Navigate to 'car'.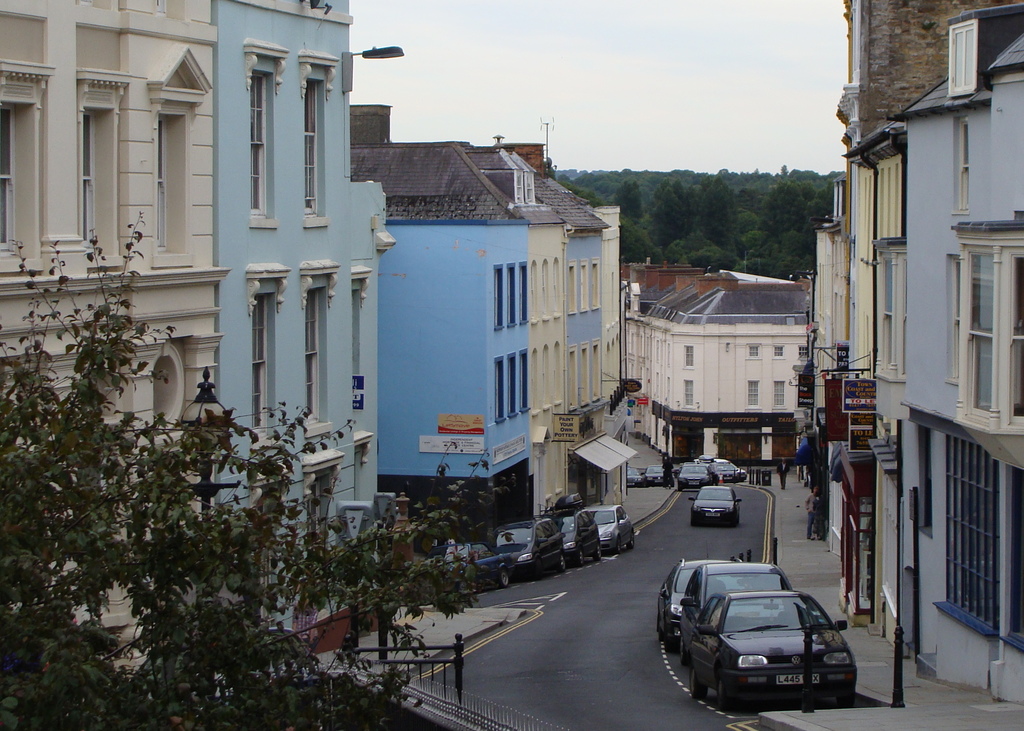
Navigation target: {"x1": 423, "y1": 541, "x2": 511, "y2": 586}.
